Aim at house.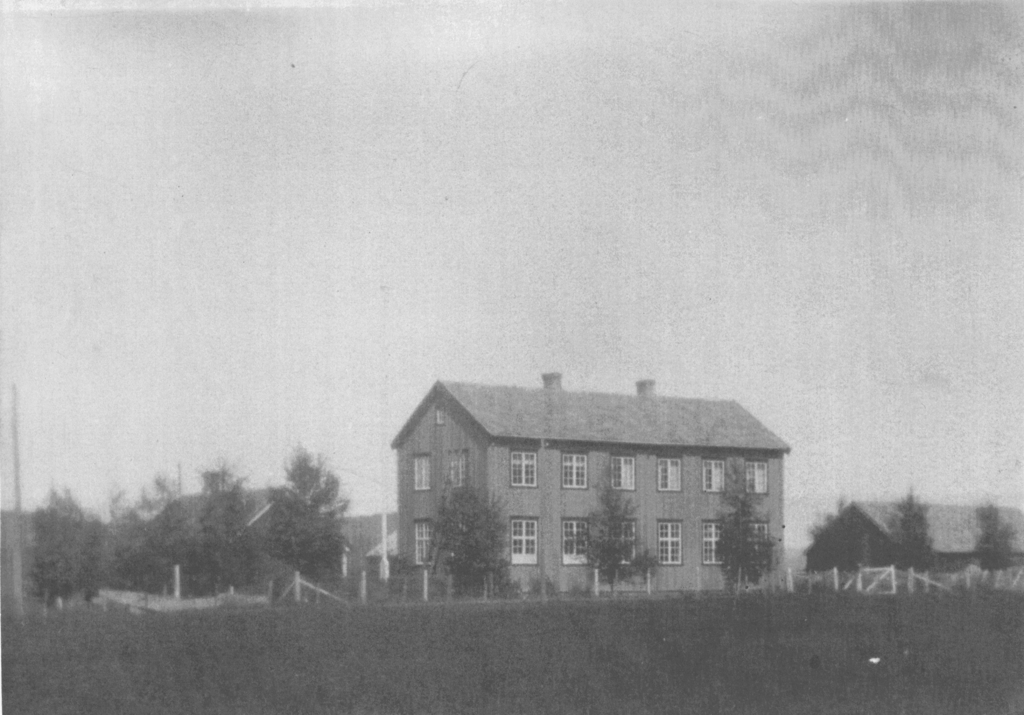
Aimed at locate(159, 479, 349, 578).
